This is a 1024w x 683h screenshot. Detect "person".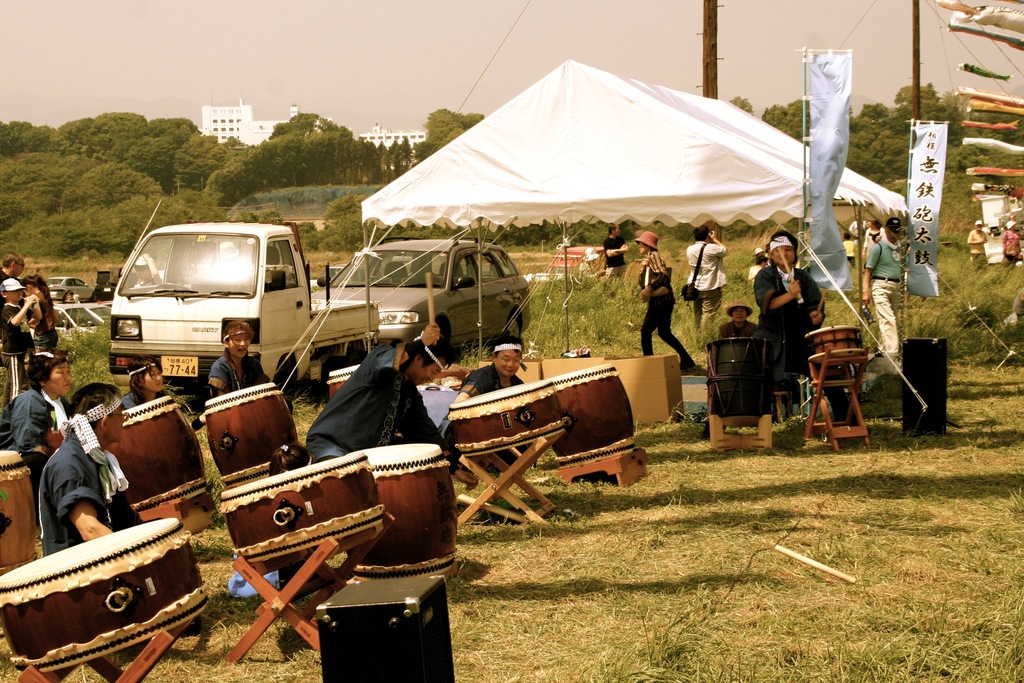
{"left": 598, "top": 224, "right": 627, "bottom": 281}.
